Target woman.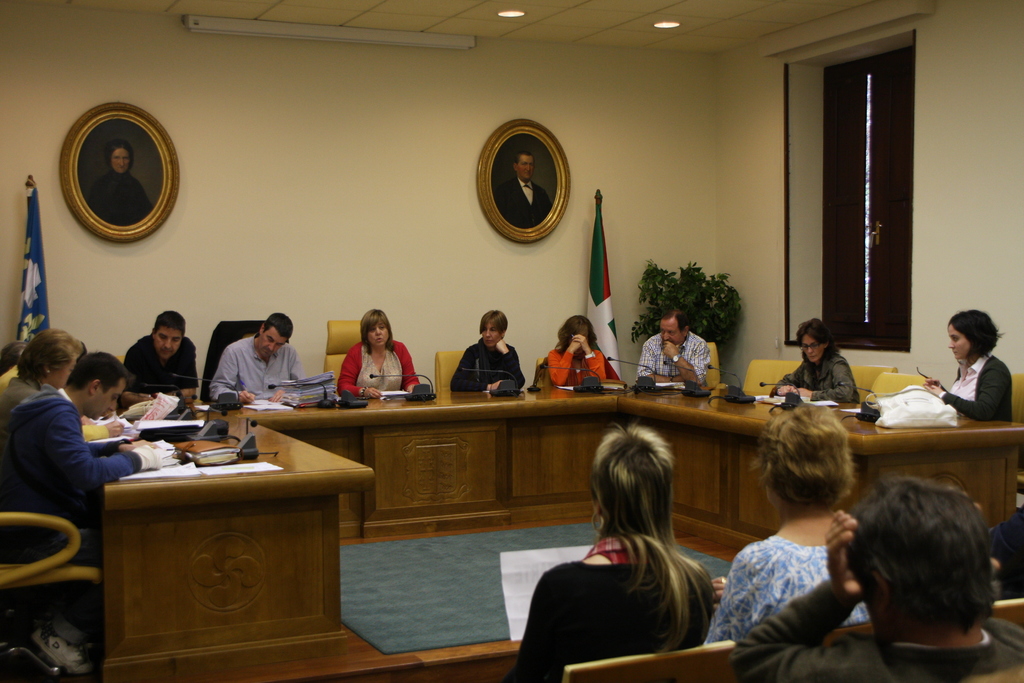
Target region: locate(776, 317, 858, 400).
